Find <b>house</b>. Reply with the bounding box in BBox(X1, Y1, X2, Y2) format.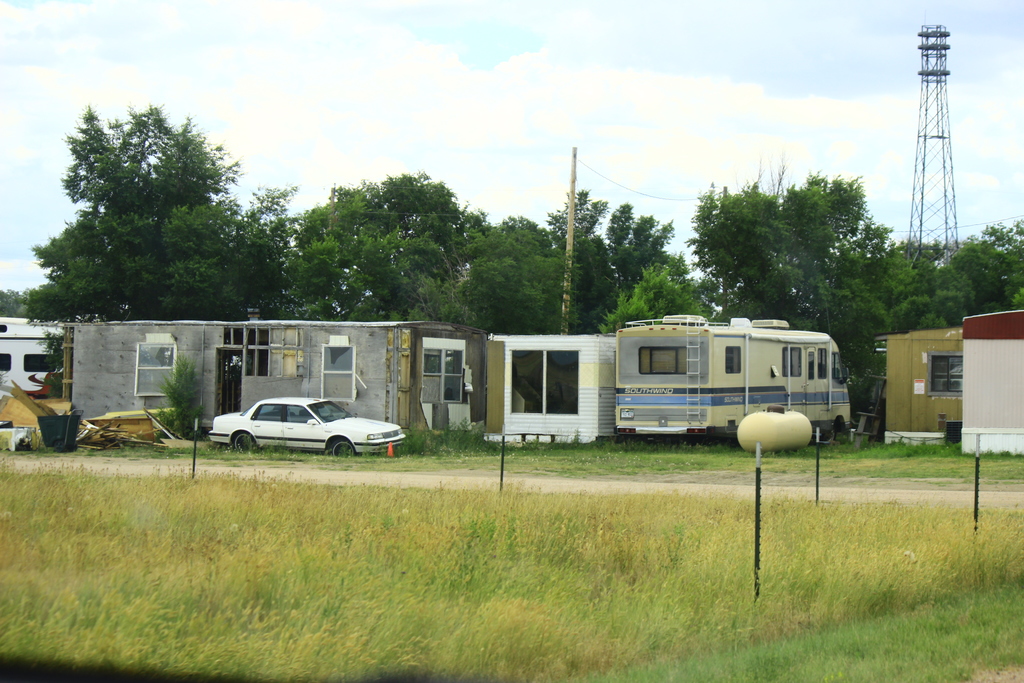
BBox(962, 311, 1023, 456).
